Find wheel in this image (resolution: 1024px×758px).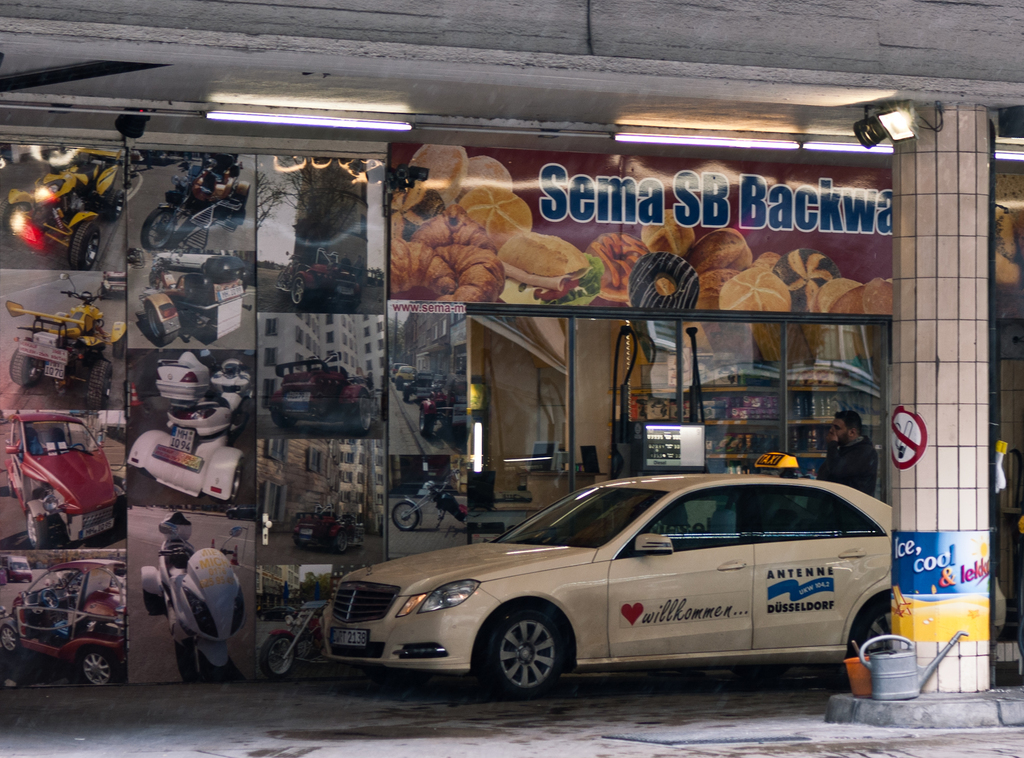
[271, 410, 296, 427].
